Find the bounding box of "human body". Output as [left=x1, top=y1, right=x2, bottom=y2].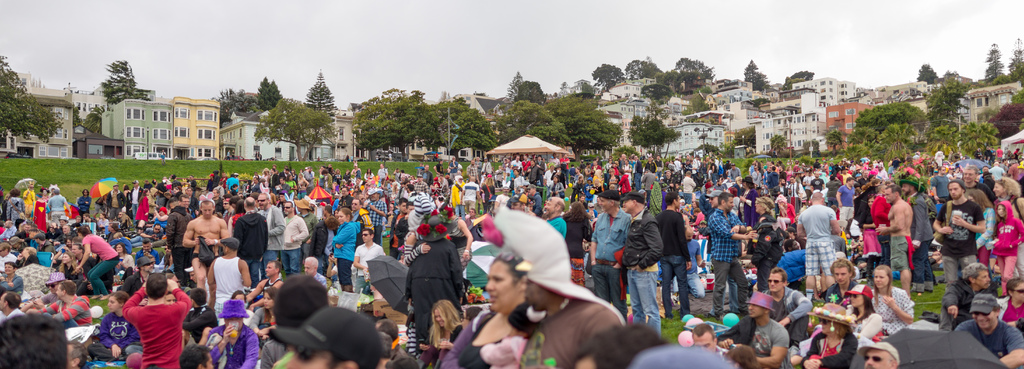
[left=953, top=161, right=963, bottom=179].
